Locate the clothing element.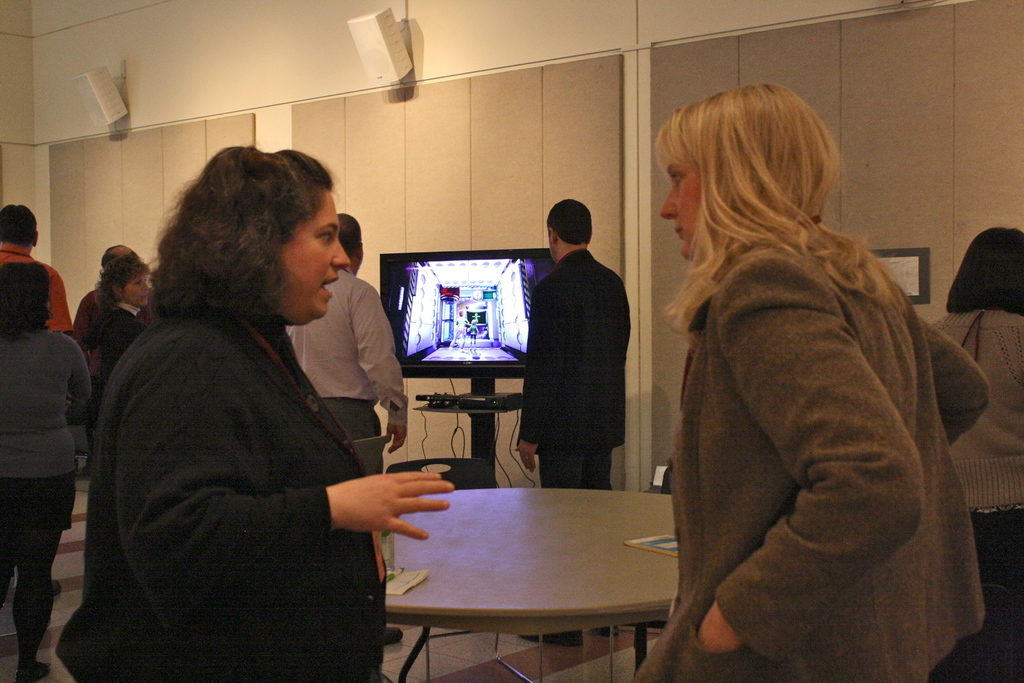
Element bbox: pyautogui.locateOnScreen(927, 309, 1023, 513).
